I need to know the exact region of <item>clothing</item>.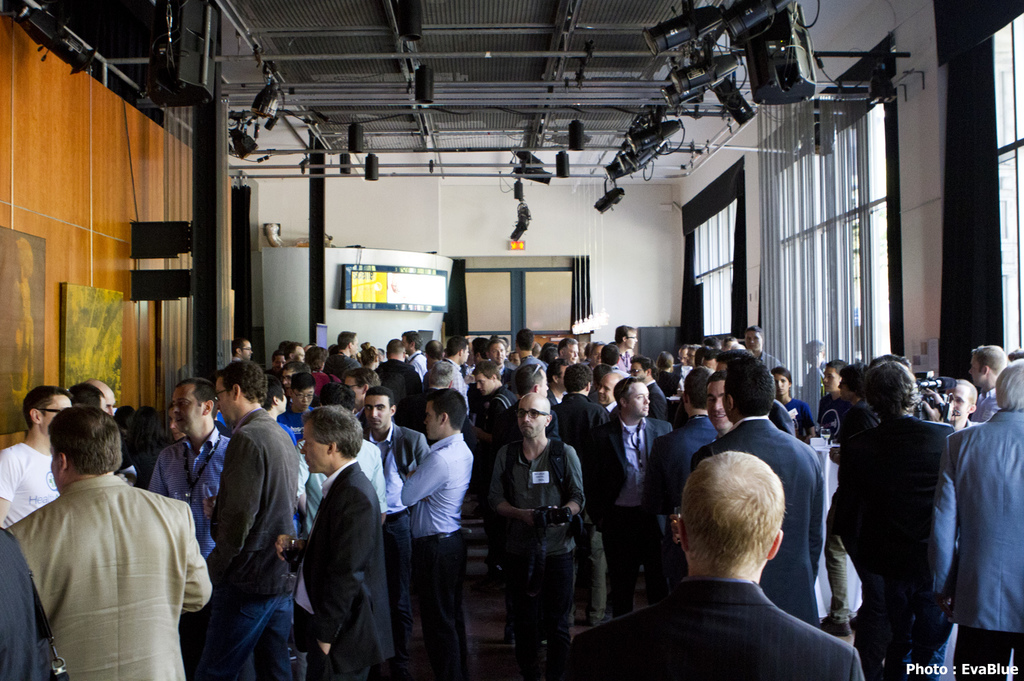
Region: BBox(646, 413, 722, 522).
